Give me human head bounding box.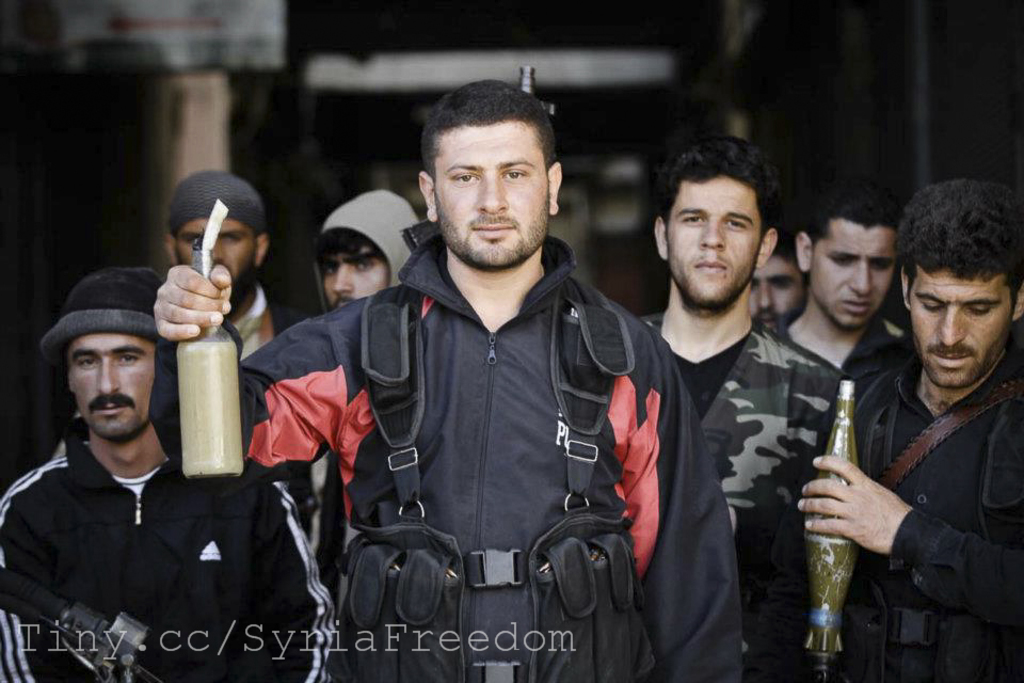
653/126/778/301.
